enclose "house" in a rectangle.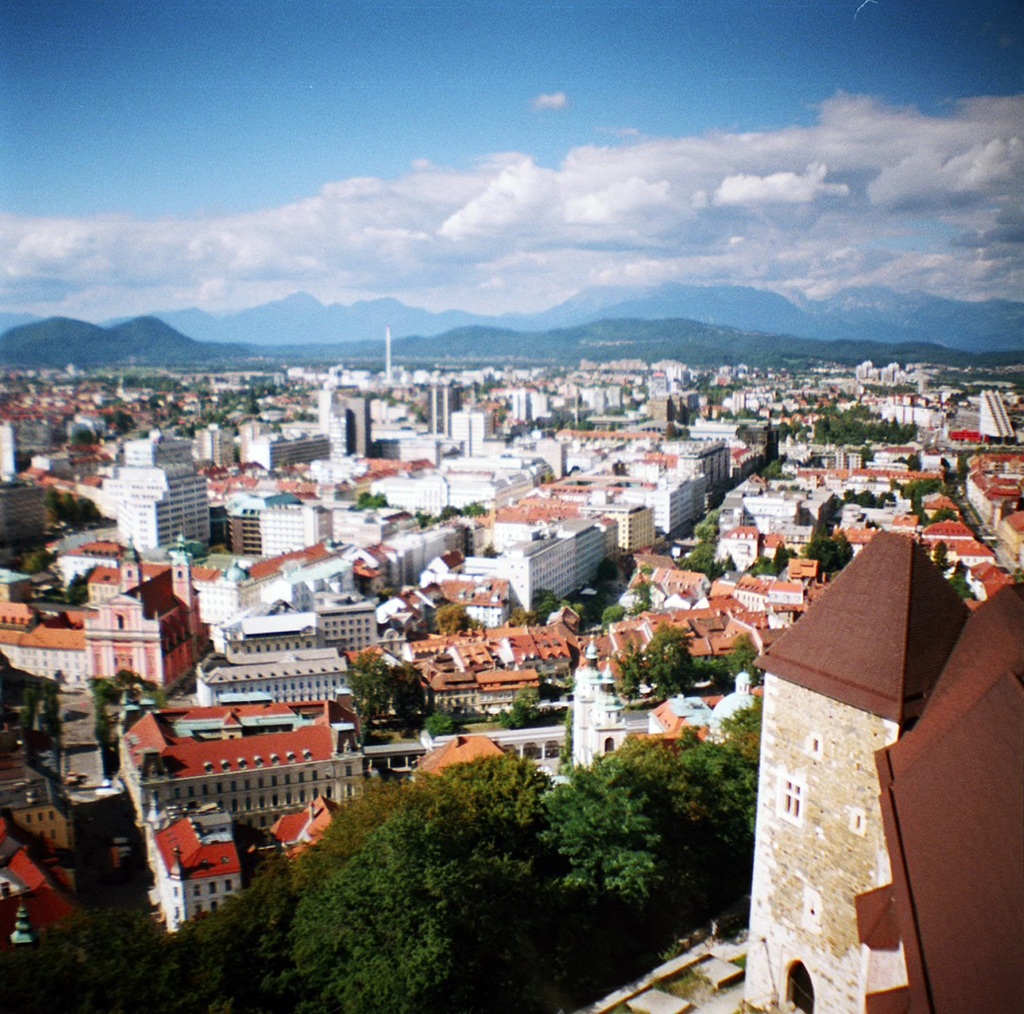
region(404, 735, 502, 802).
